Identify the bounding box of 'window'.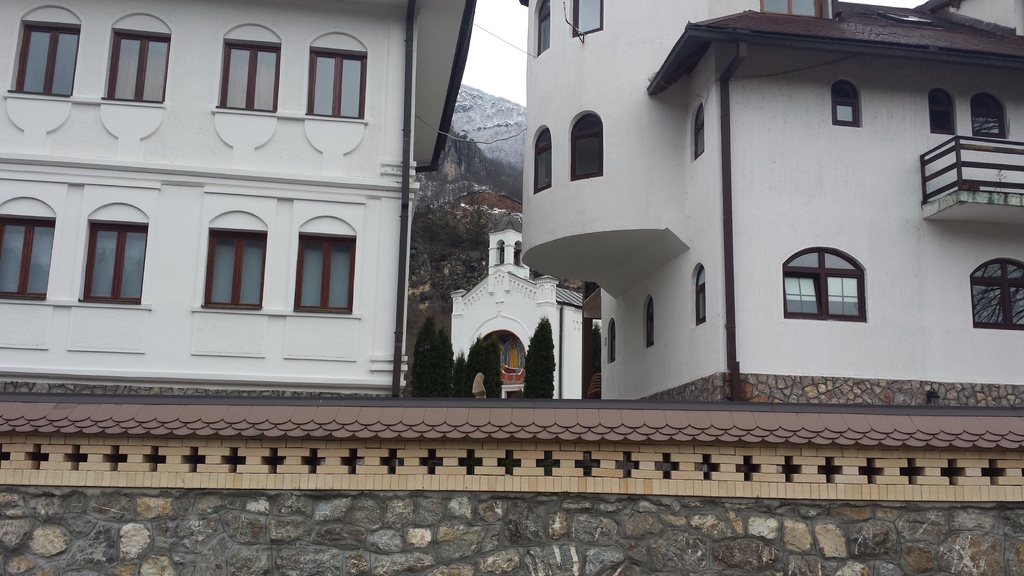
{"left": 538, "top": 0, "right": 552, "bottom": 55}.
